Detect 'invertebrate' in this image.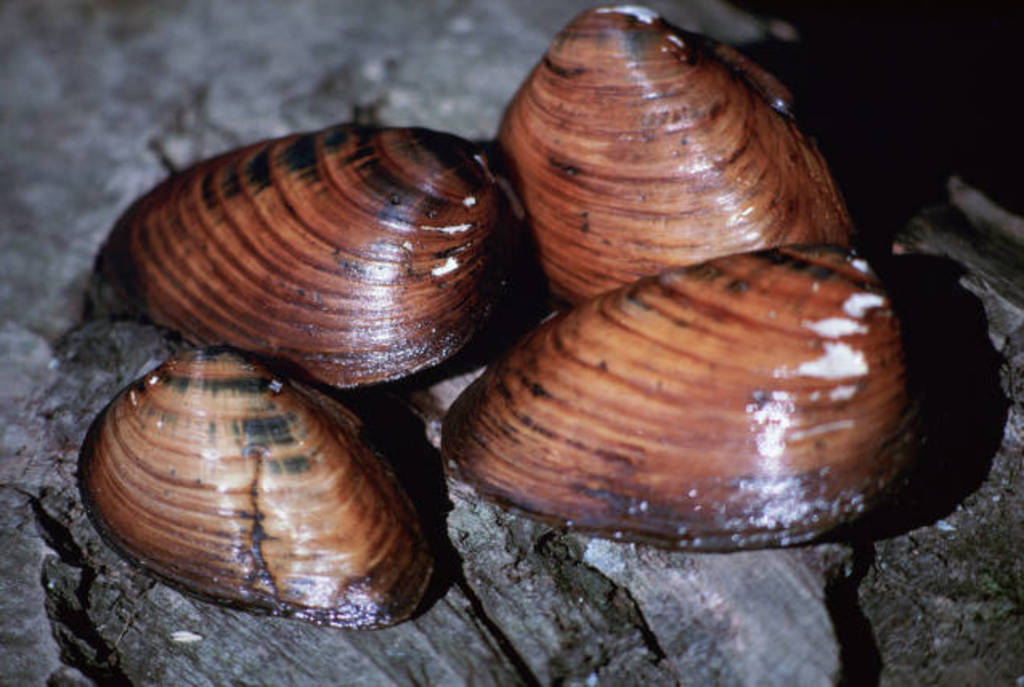
Detection: 67, 344, 433, 628.
